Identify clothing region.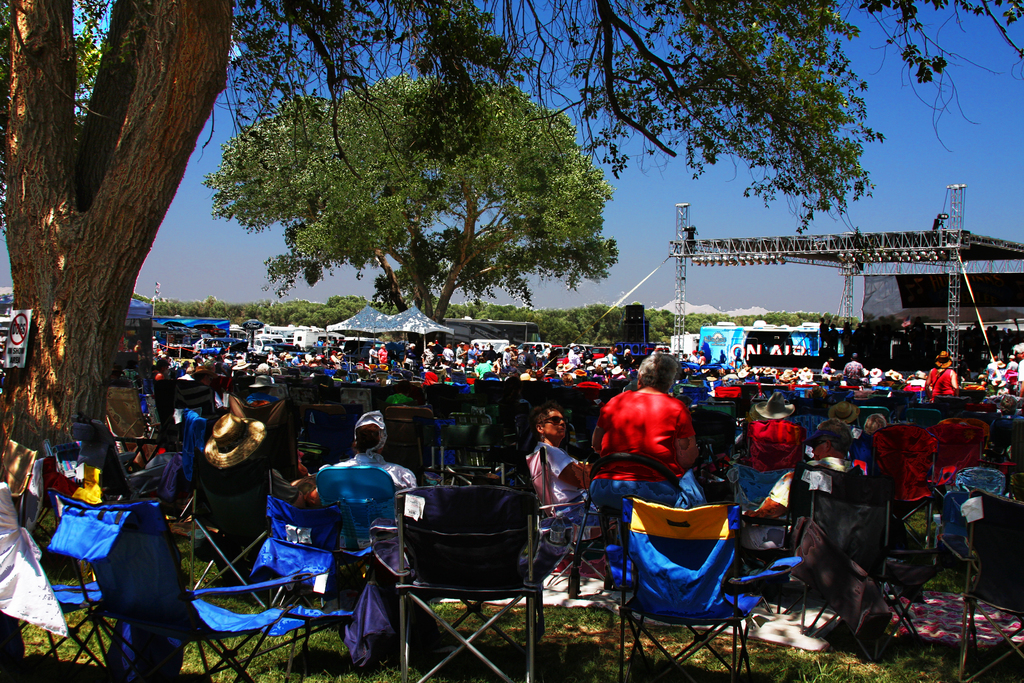
Region: Rect(768, 458, 852, 518).
